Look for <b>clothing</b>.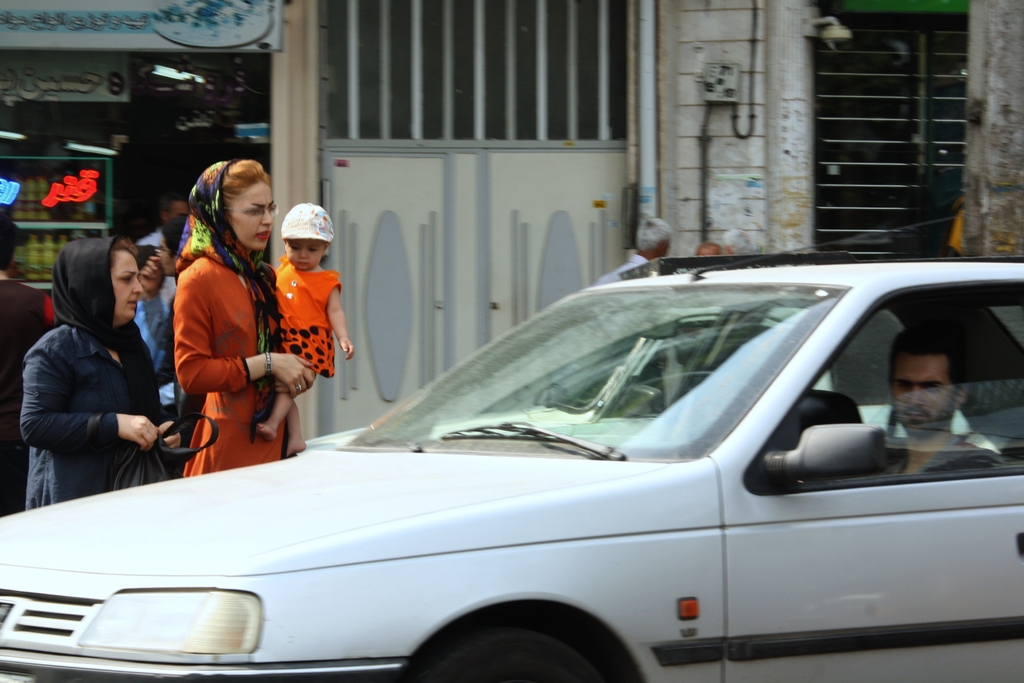
Found: [x1=156, y1=204, x2=283, y2=470].
